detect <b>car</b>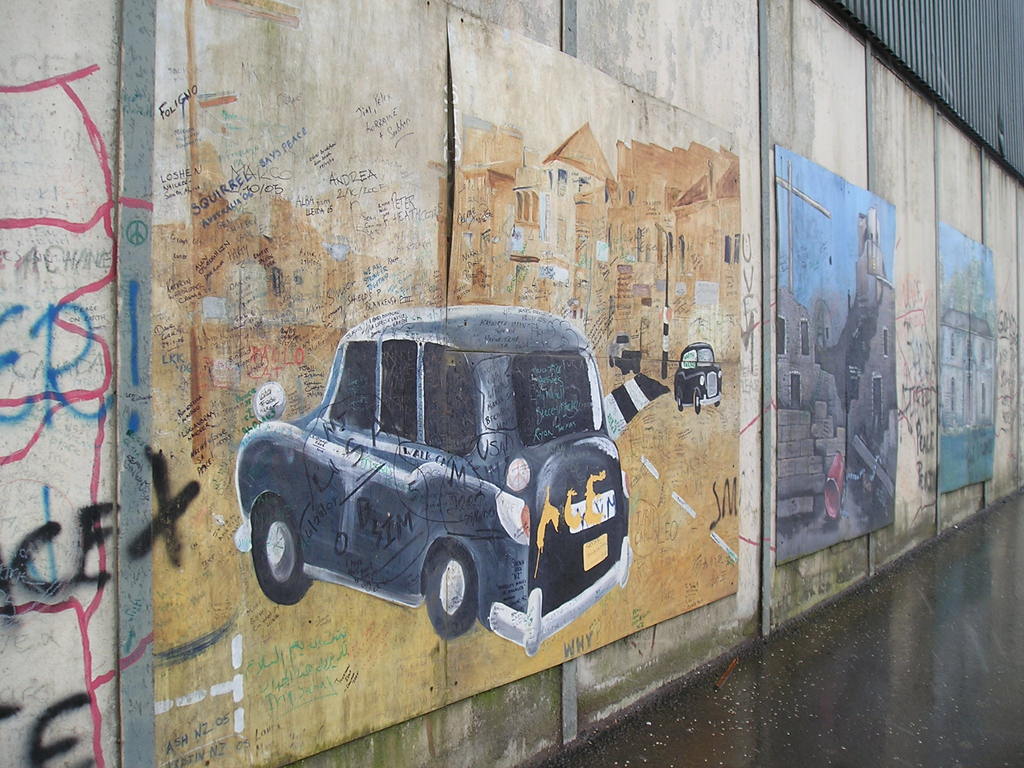
{"left": 227, "top": 293, "right": 653, "bottom": 653}
